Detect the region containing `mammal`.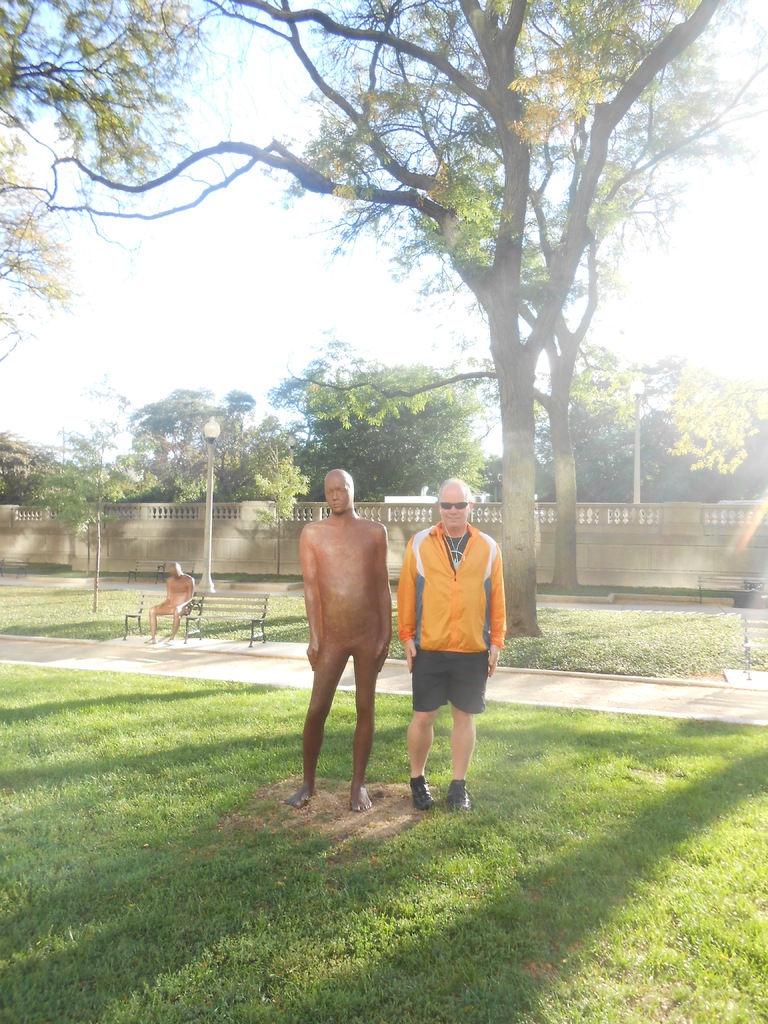
bbox=(288, 461, 409, 809).
